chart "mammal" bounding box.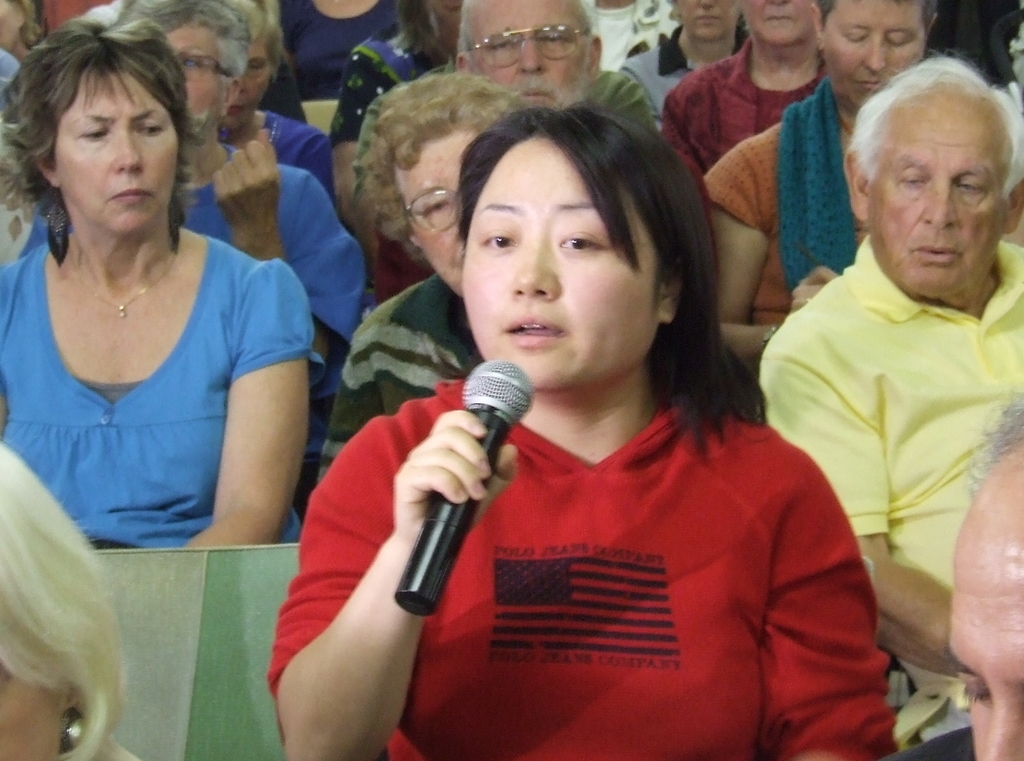
Charted: [3, 497, 134, 756].
